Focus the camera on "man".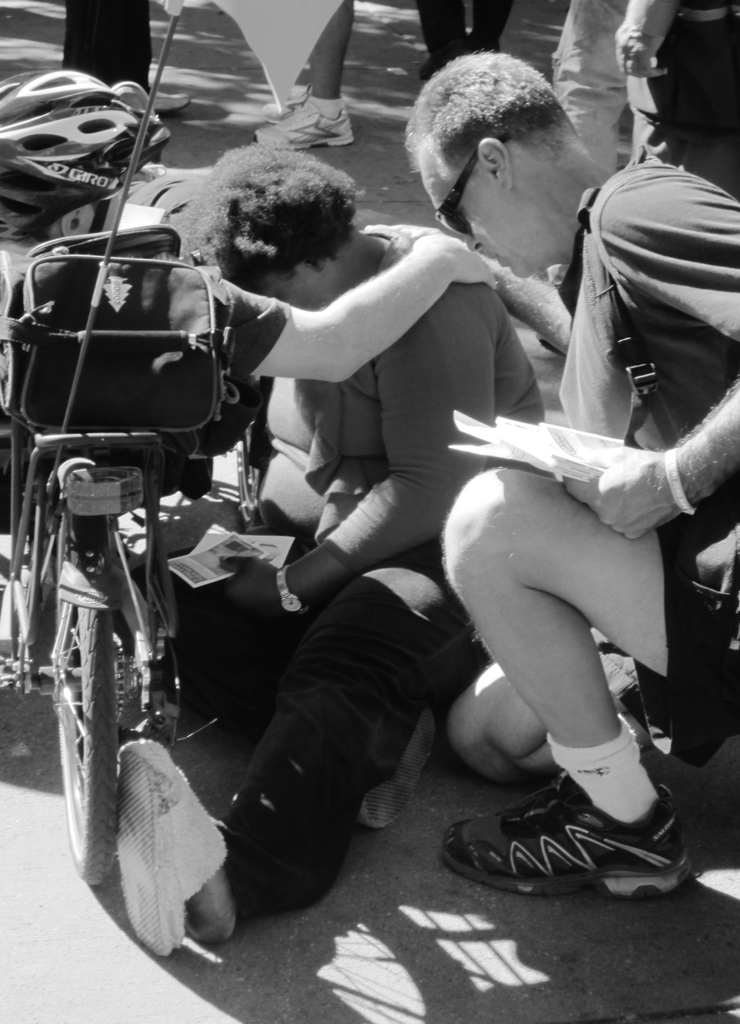
Focus region: [426,74,730,916].
